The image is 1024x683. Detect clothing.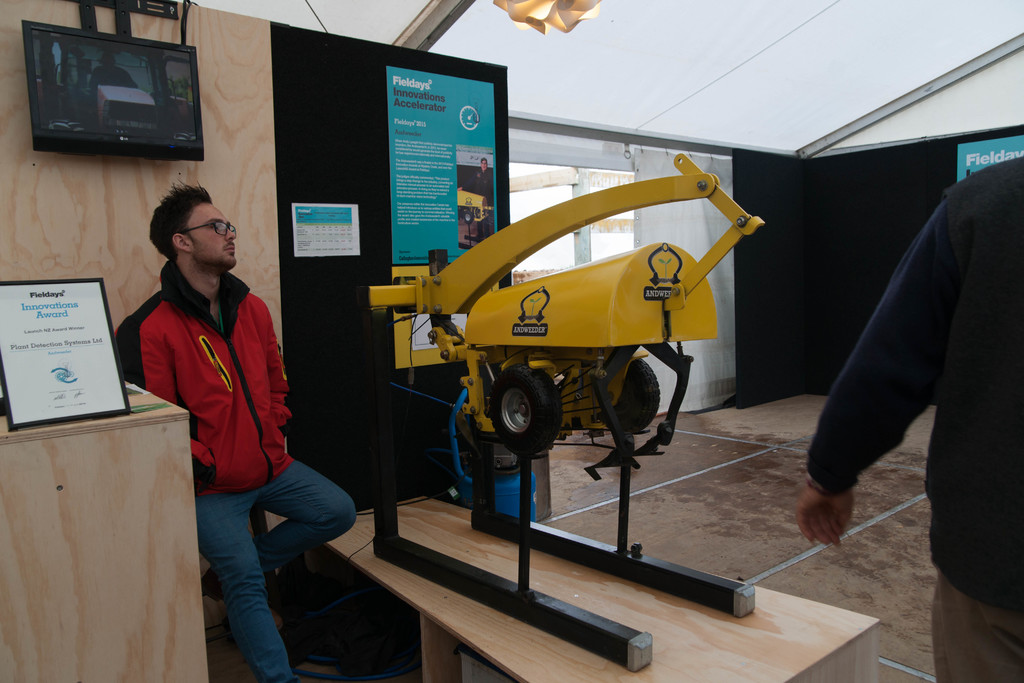
Detection: [795,120,1012,605].
